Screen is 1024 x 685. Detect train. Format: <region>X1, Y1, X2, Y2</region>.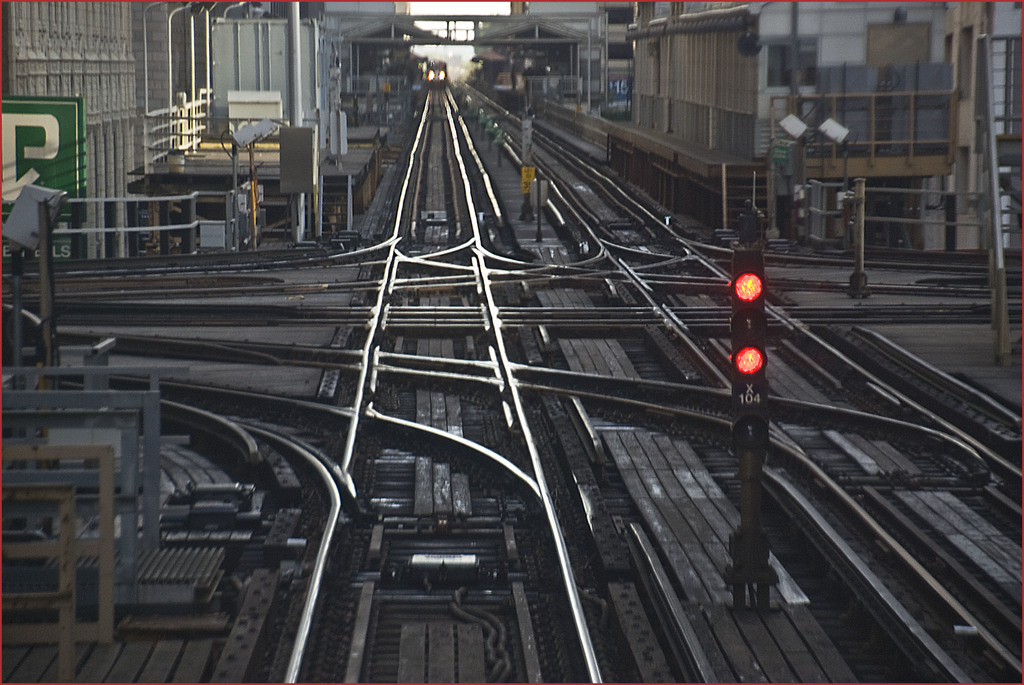
<region>422, 55, 452, 84</region>.
